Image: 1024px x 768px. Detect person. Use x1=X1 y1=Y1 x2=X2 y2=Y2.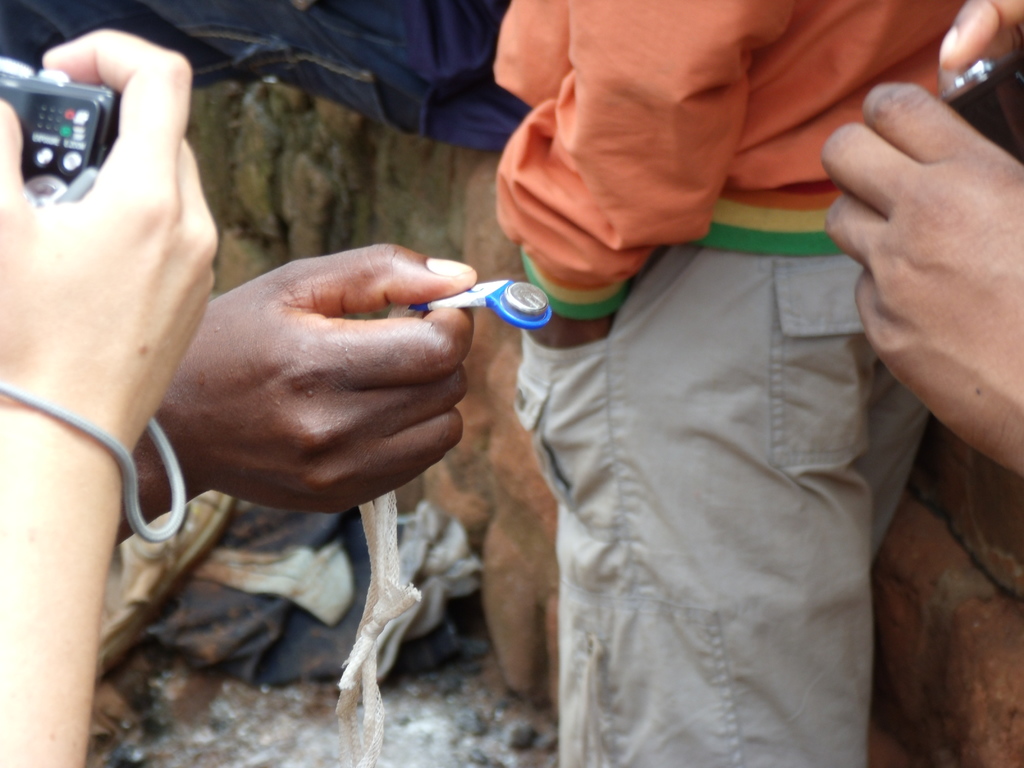
x1=0 y1=26 x2=218 y2=767.
